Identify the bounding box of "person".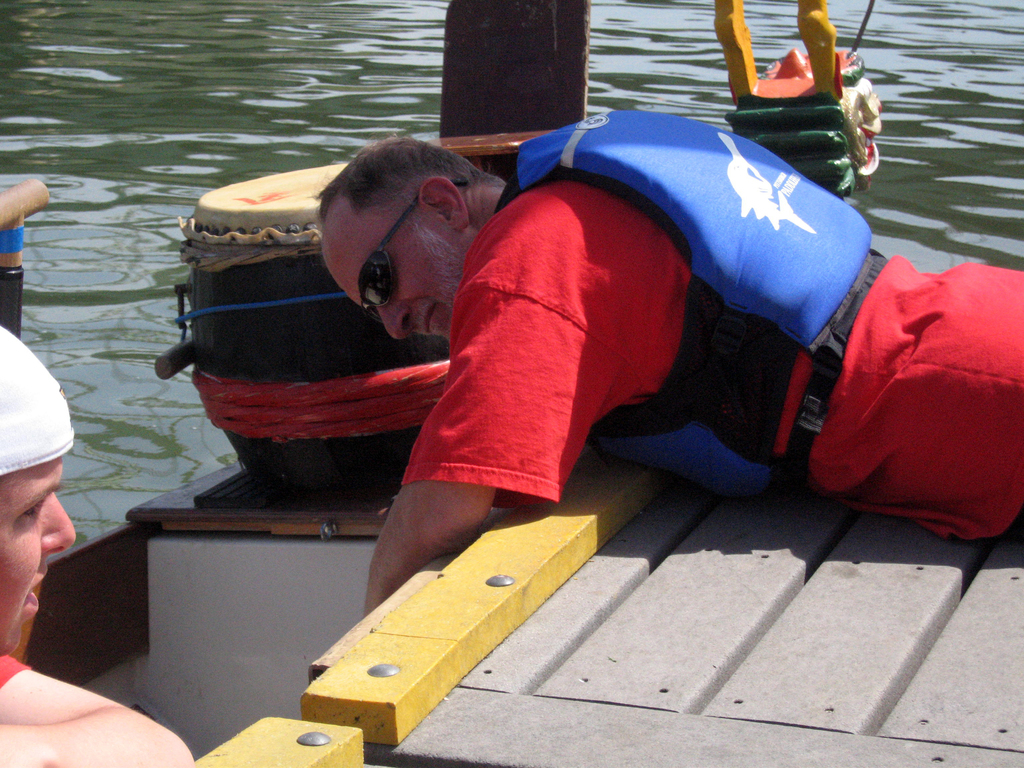
bbox=(0, 312, 191, 767).
